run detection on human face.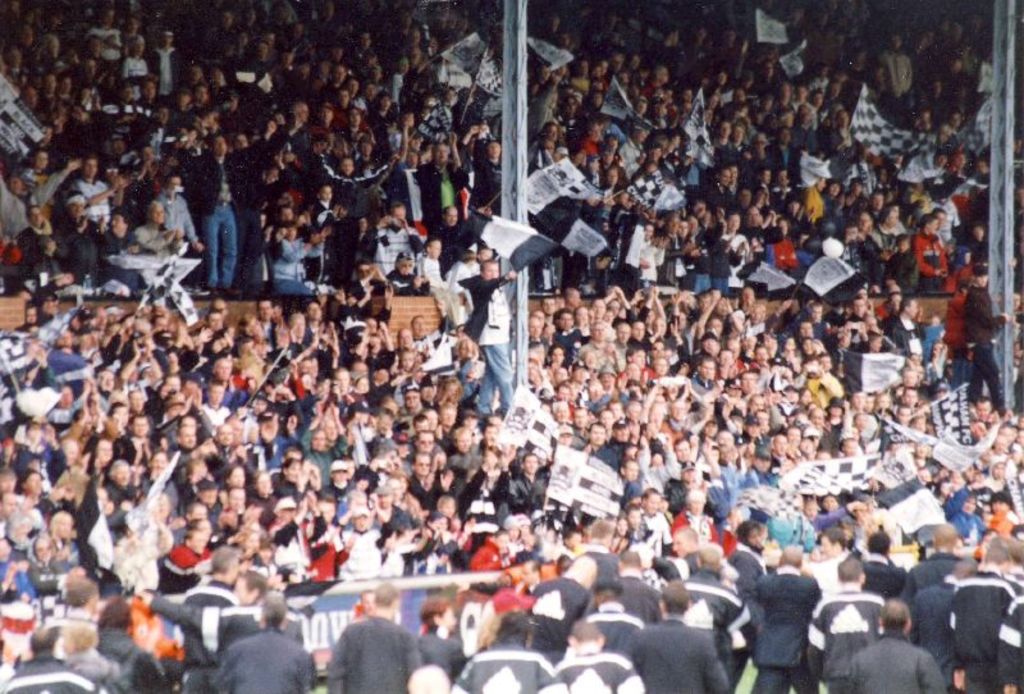
Result: Rect(790, 302, 803, 319).
